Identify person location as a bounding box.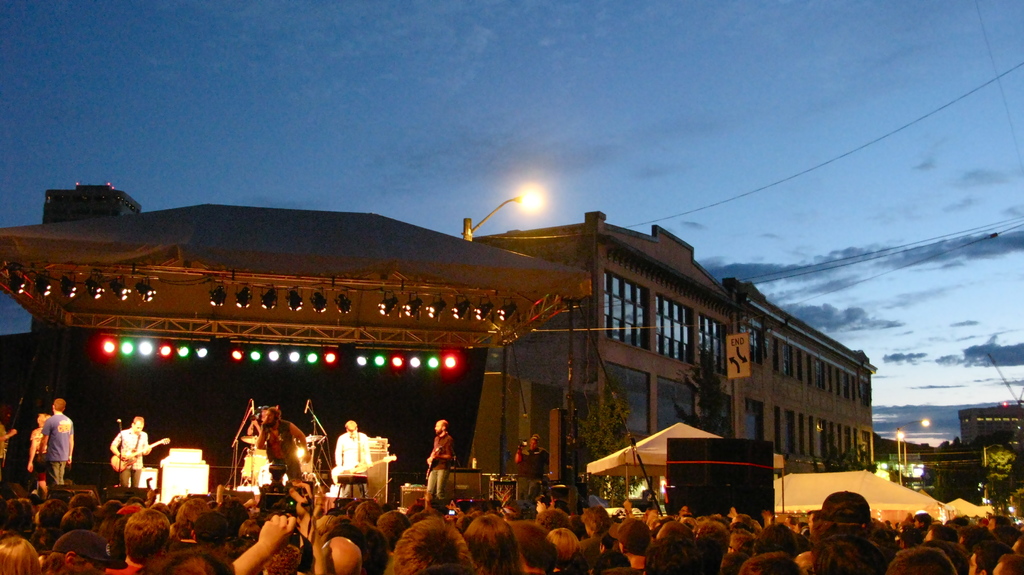
locate(323, 420, 373, 503).
